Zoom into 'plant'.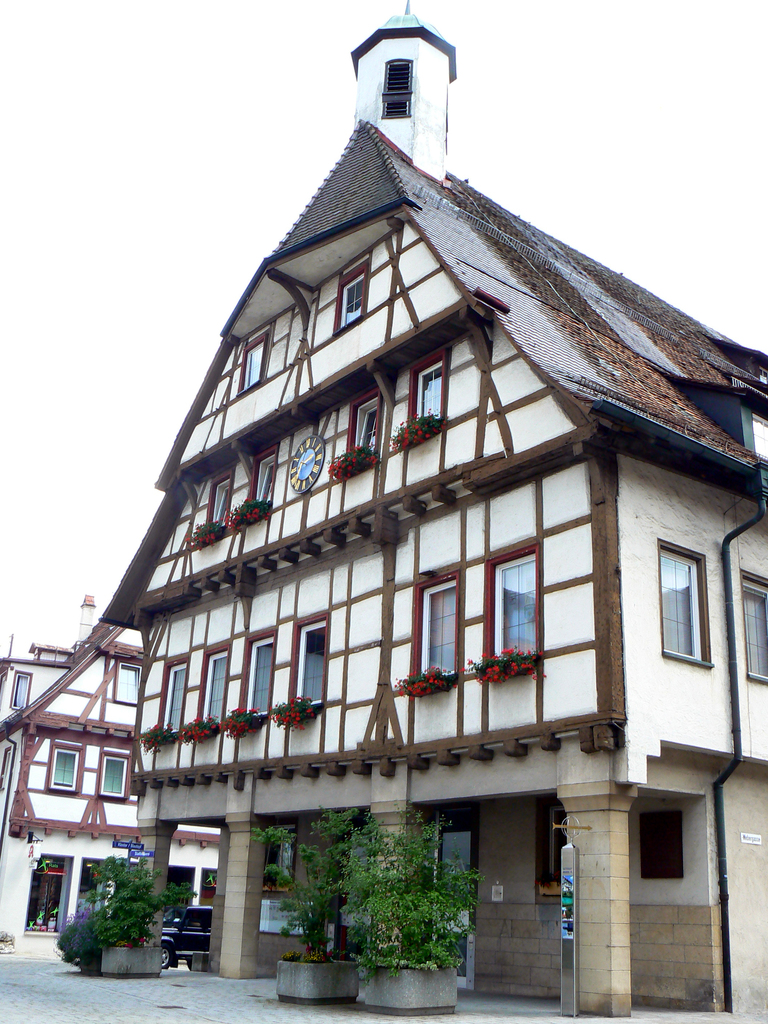
Zoom target: bbox=(216, 703, 266, 742).
